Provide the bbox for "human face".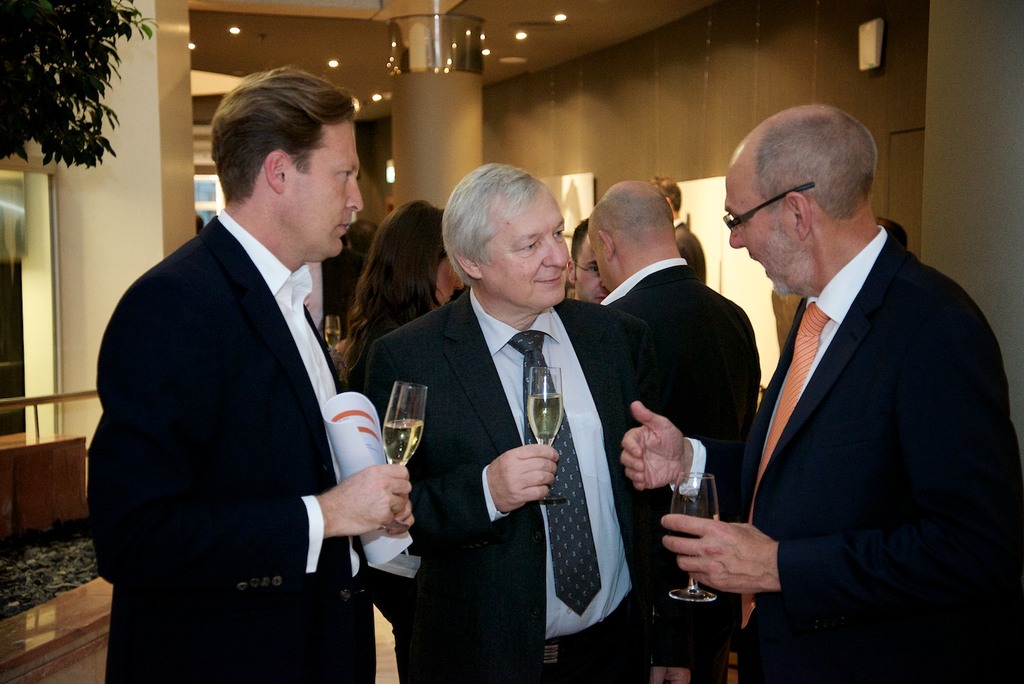
[left=481, top=184, right=572, bottom=313].
